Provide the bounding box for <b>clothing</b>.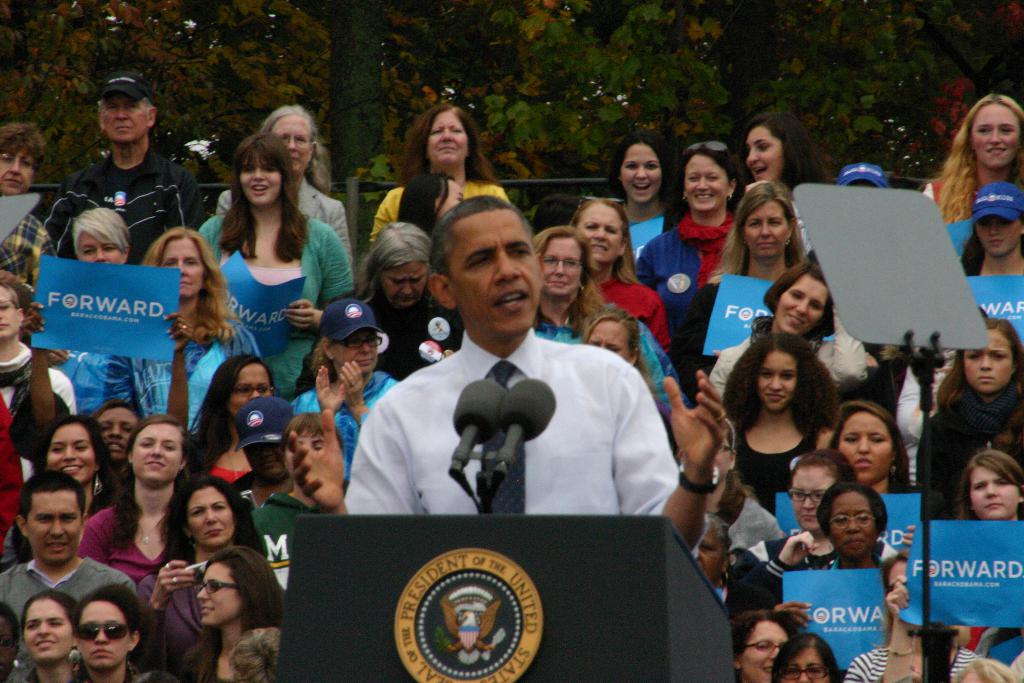
box=[158, 557, 215, 682].
